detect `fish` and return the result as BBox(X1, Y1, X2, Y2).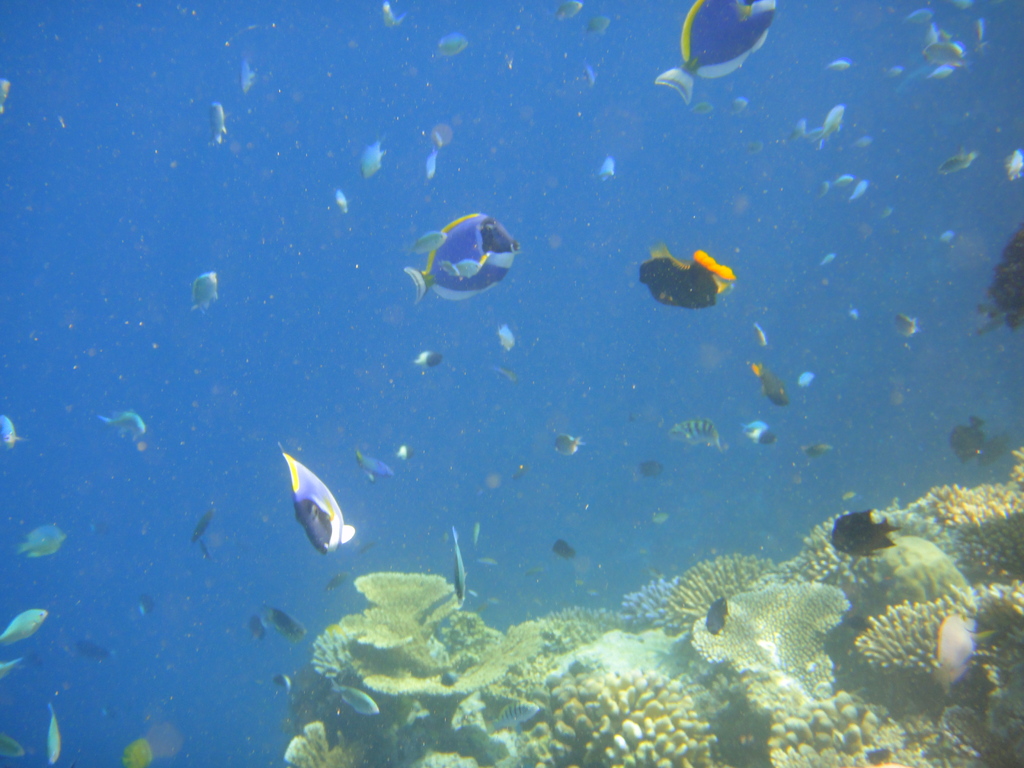
BBox(262, 605, 302, 638).
